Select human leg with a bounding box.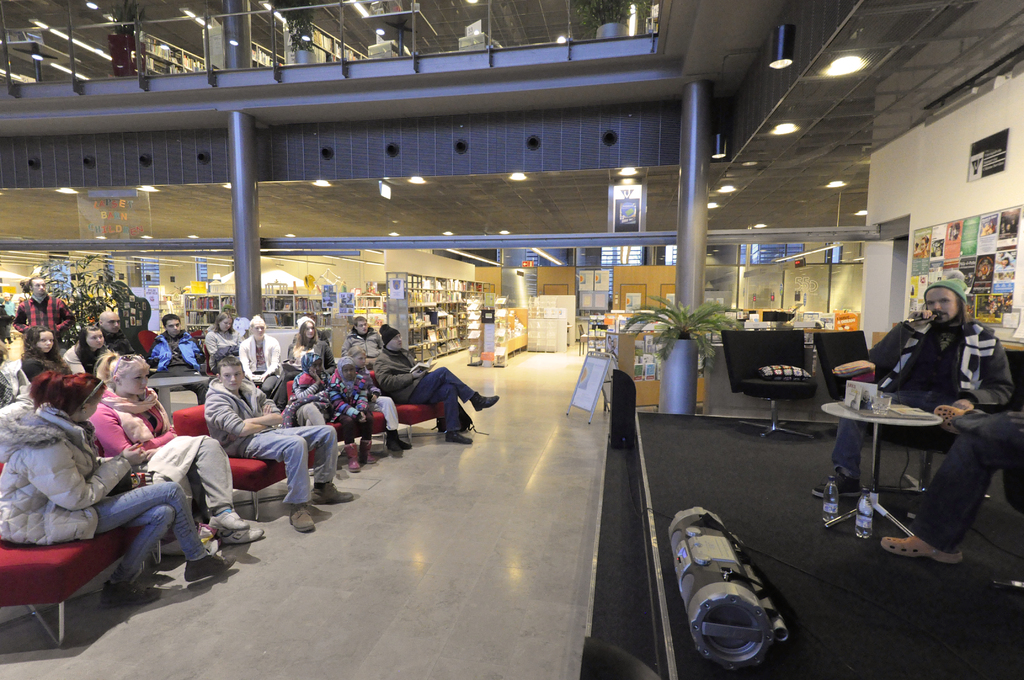
x1=94, y1=479, x2=236, y2=604.
